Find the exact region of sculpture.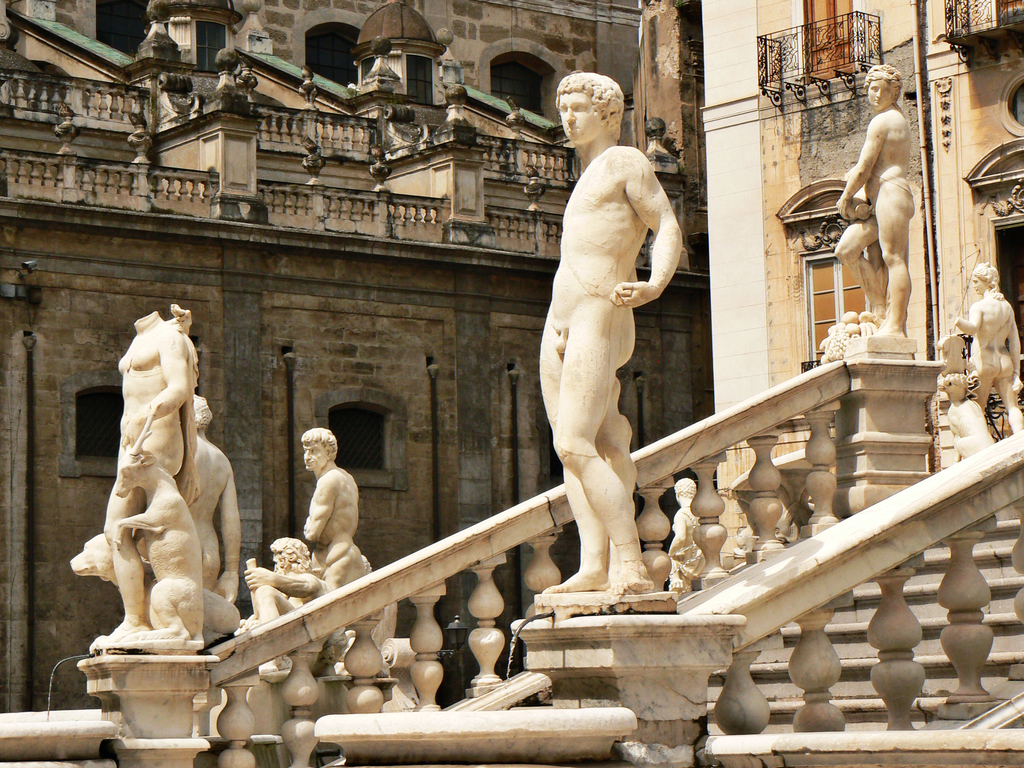
Exact region: <region>531, 72, 687, 601</region>.
